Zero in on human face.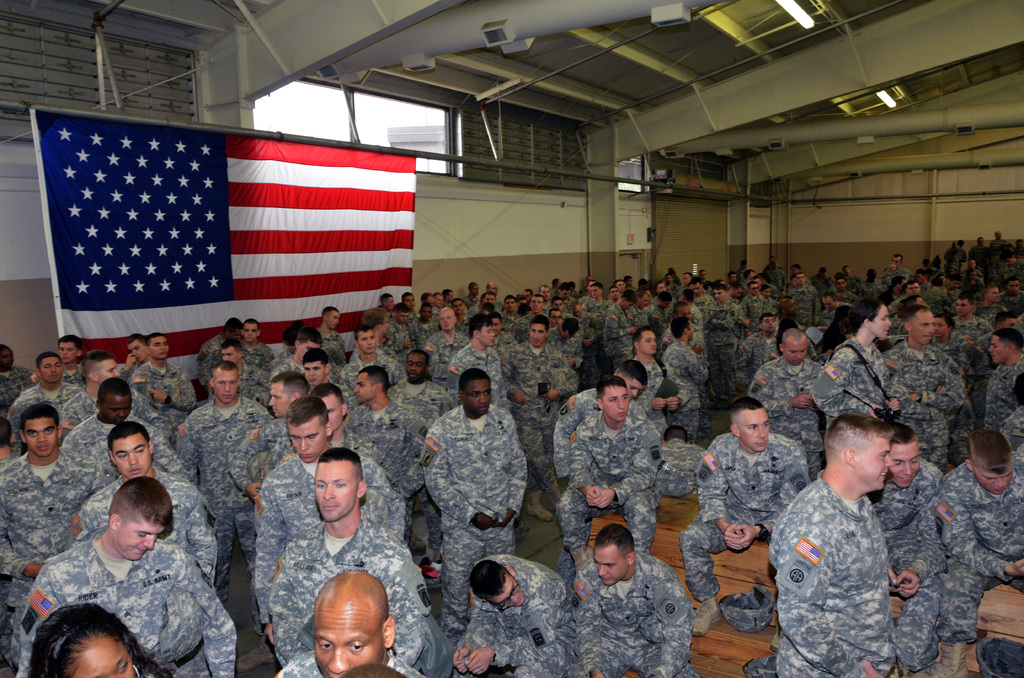
Zeroed in: [x1=287, y1=346, x2=295, y2=354].
